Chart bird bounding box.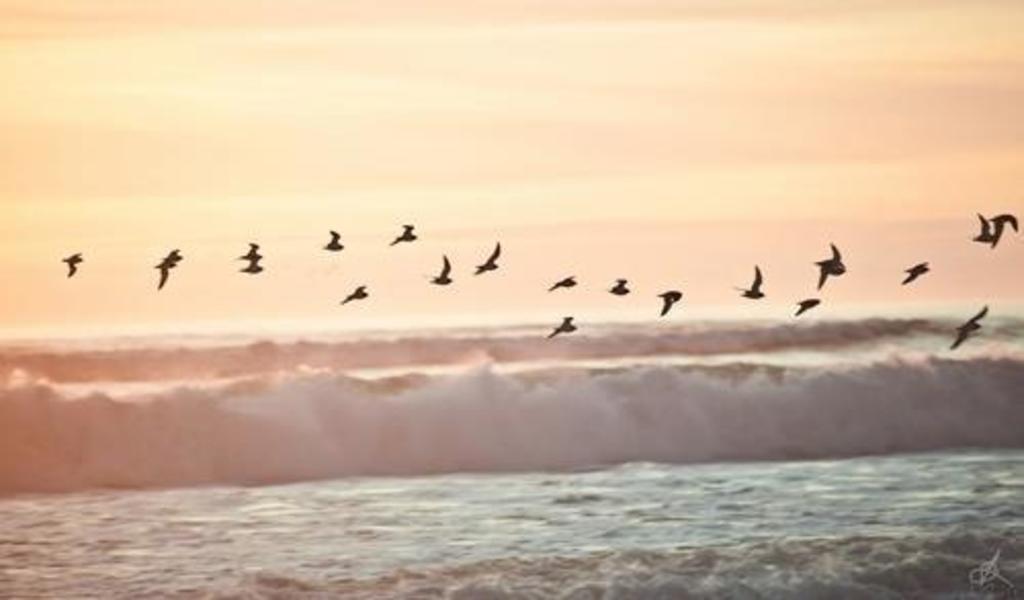
Charted: locate(735, 264, 764, 299).
